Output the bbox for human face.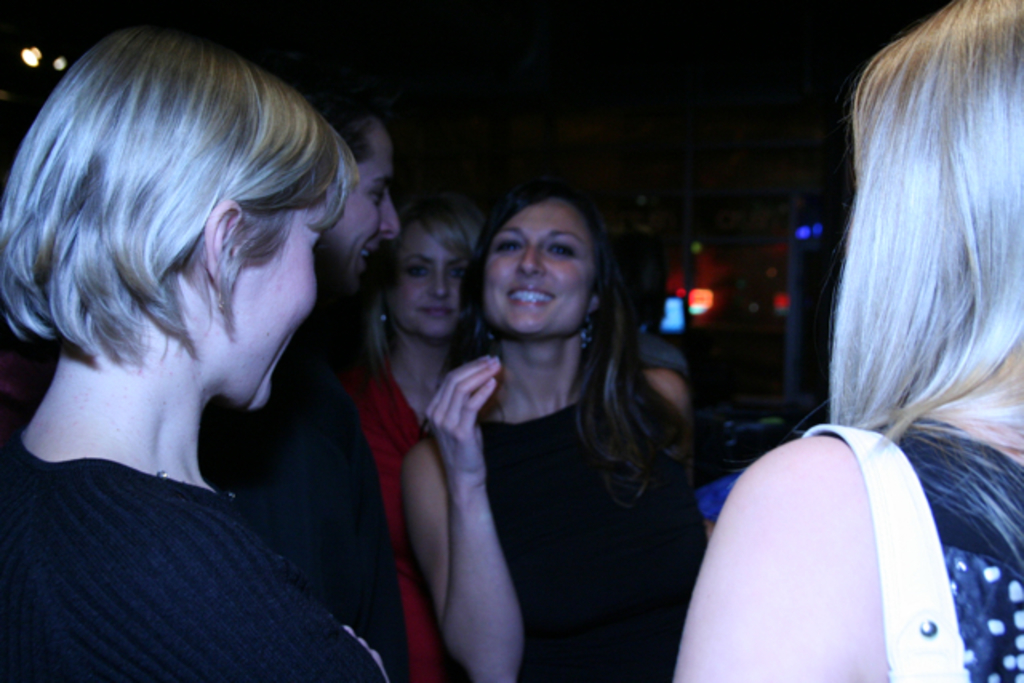
BBox(240, 202, 336, 411).
